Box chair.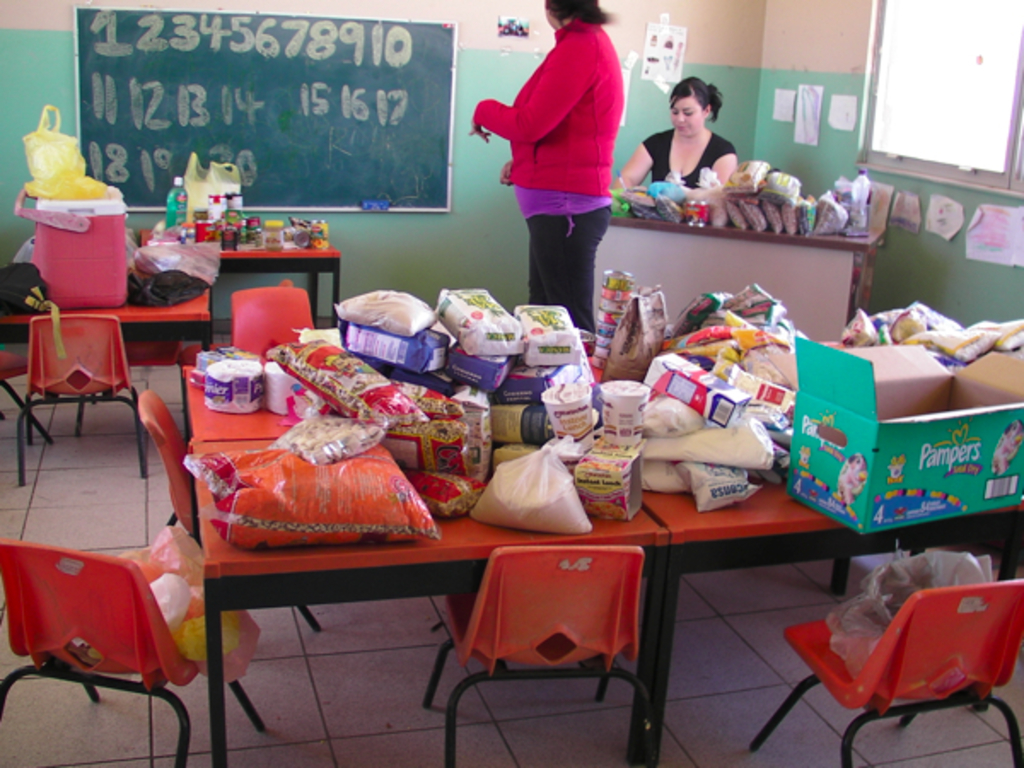
(0, 538, 265, 766).
